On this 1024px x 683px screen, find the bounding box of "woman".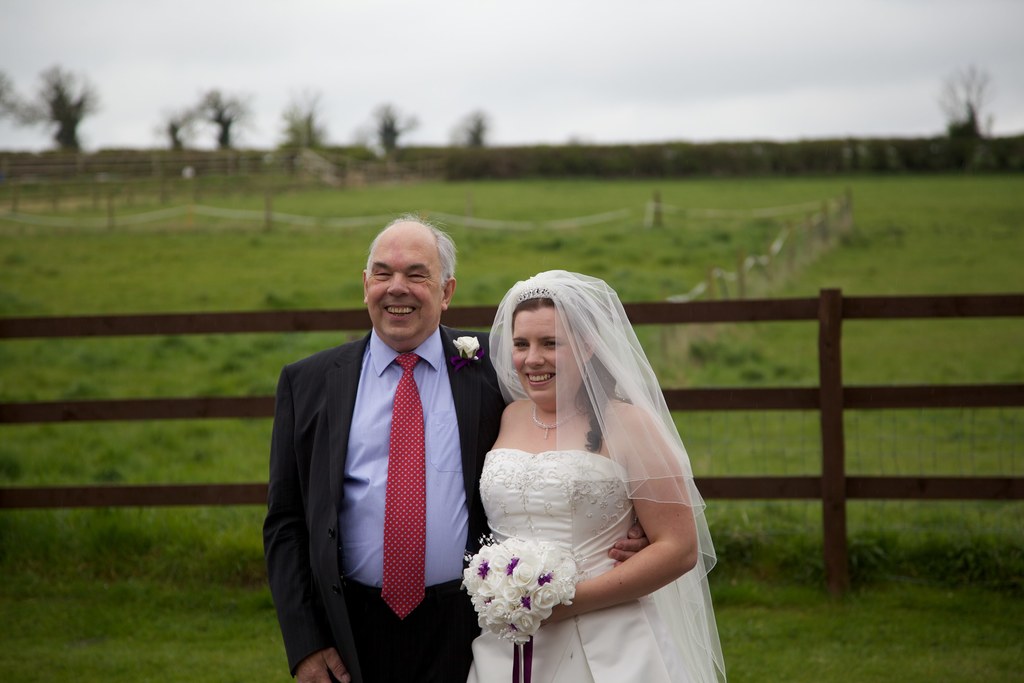
Bounding box: <region>440, 256, 726, 682</region>.
